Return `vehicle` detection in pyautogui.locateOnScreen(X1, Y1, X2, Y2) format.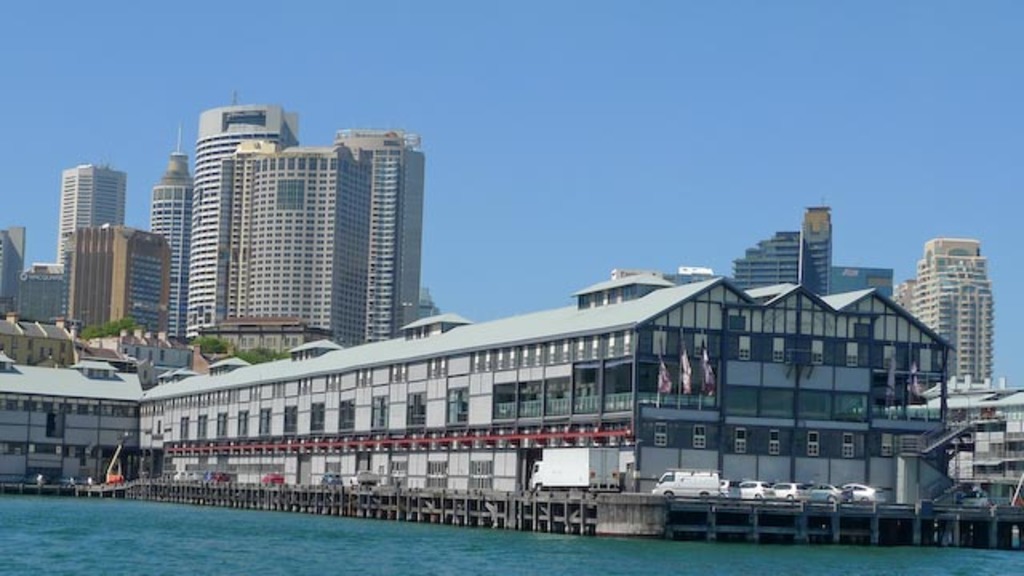
pyautogui.locateOnScreen(766, 478, 811, 506).
